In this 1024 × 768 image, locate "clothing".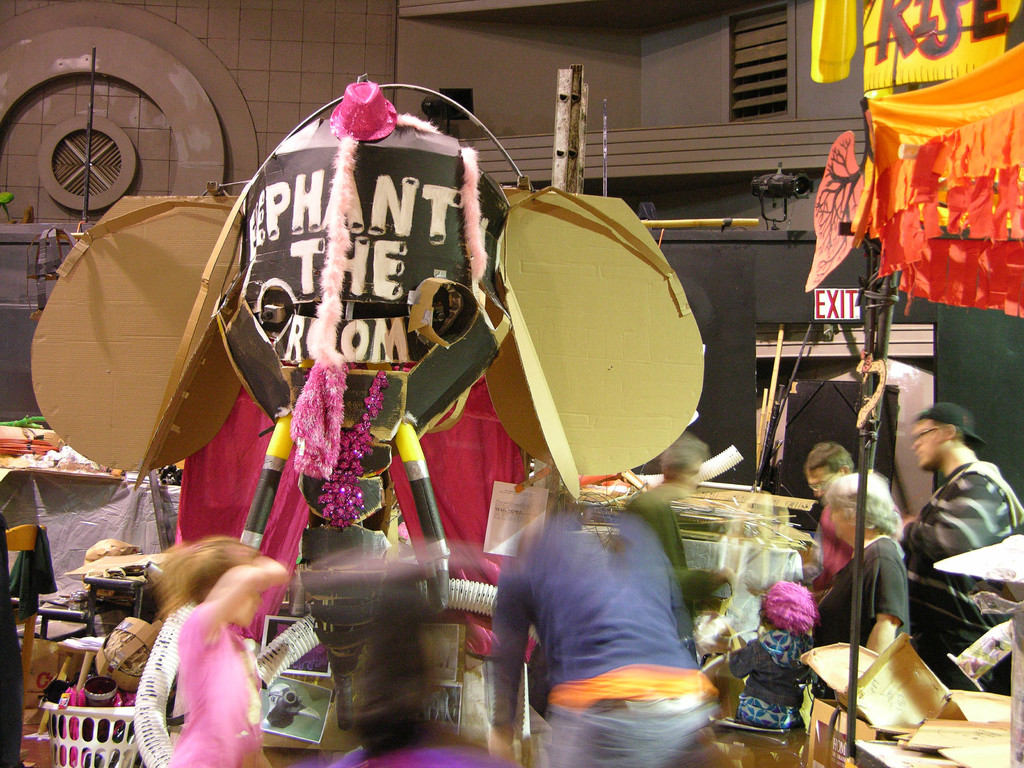
Bounding box: box(896, 458, 1023, 676).
